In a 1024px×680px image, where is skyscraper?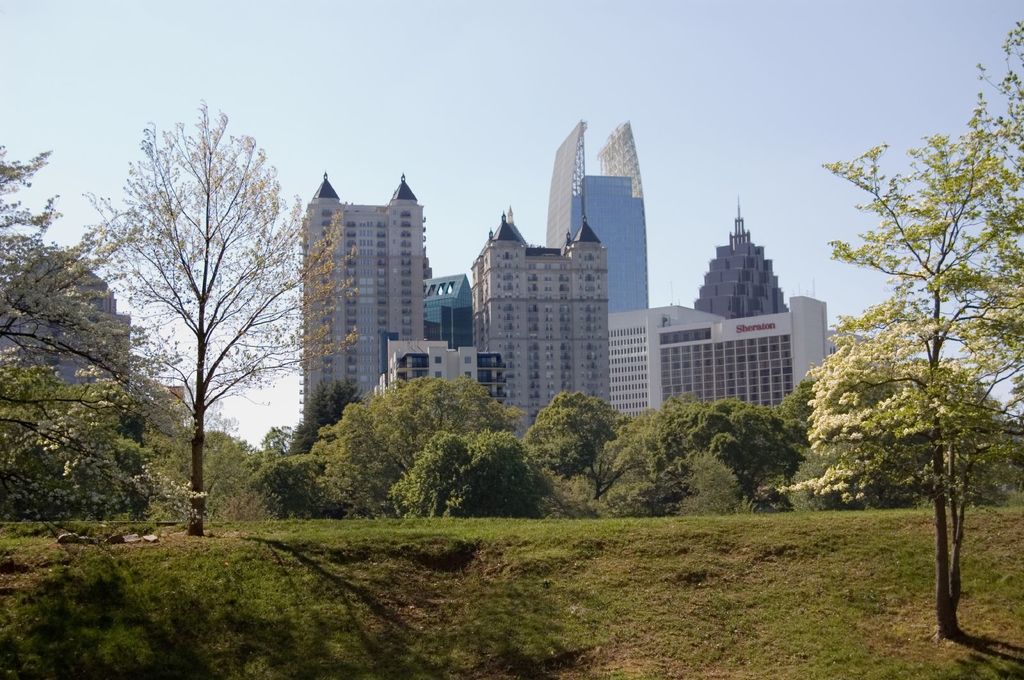
[left=293, top=149, right=436, bottom=418].
